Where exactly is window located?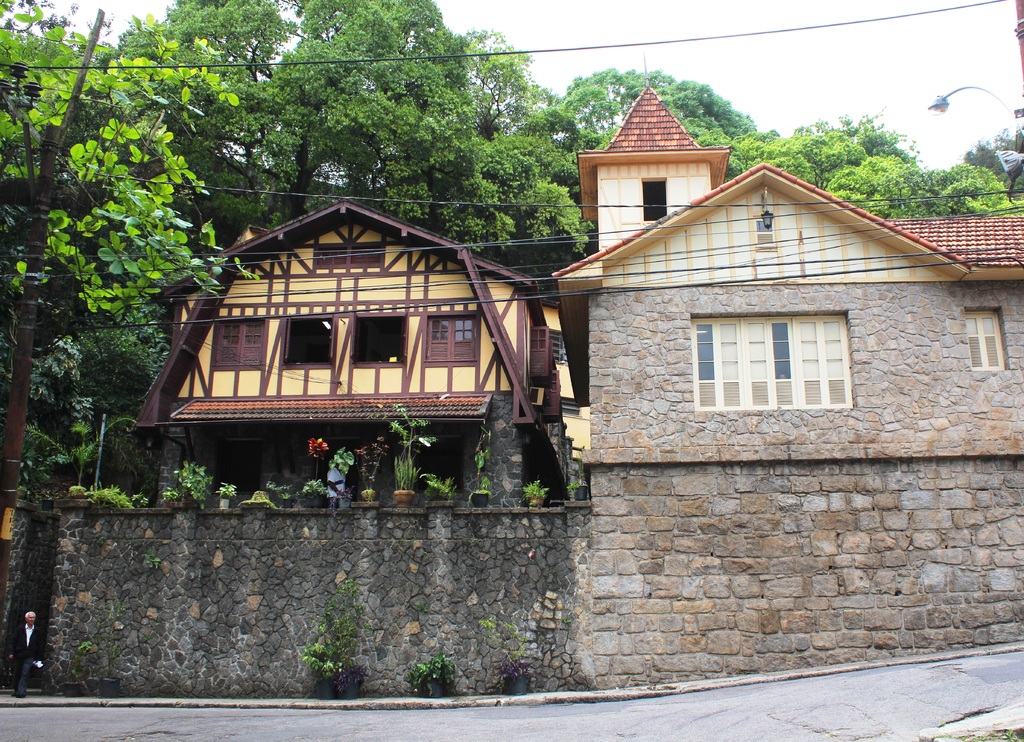
Its bounding box is x1=320 y1=245 x2=383 y2=270.
